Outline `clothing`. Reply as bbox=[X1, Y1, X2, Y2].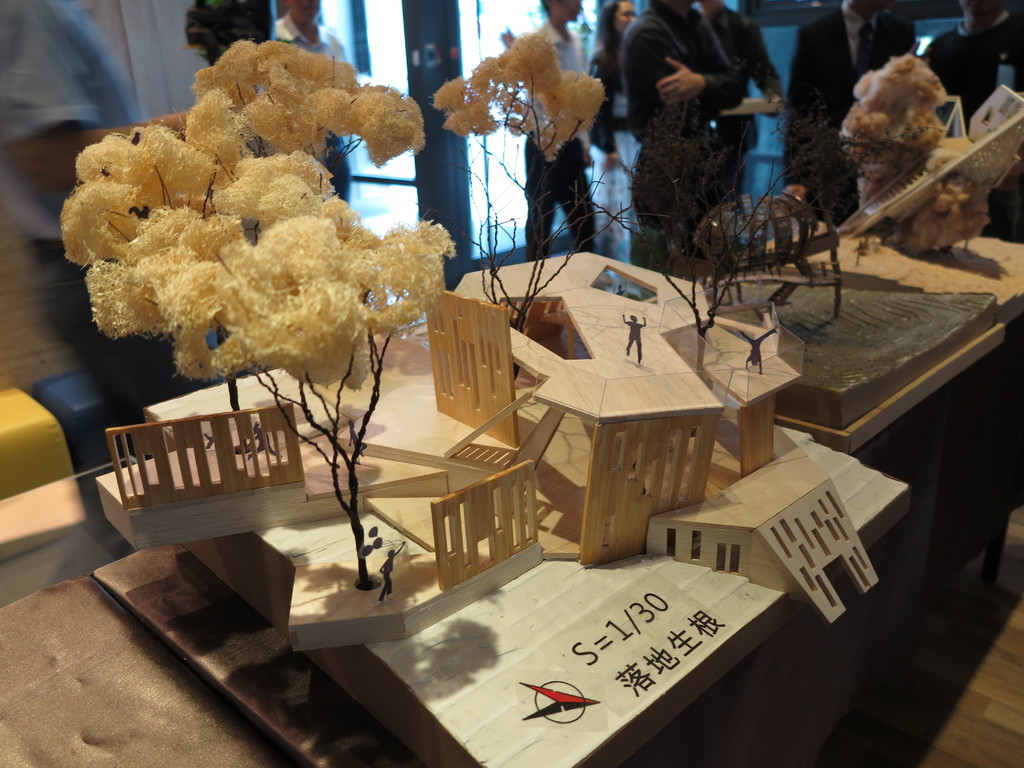
bbox=[526, 19, 599, 262].
